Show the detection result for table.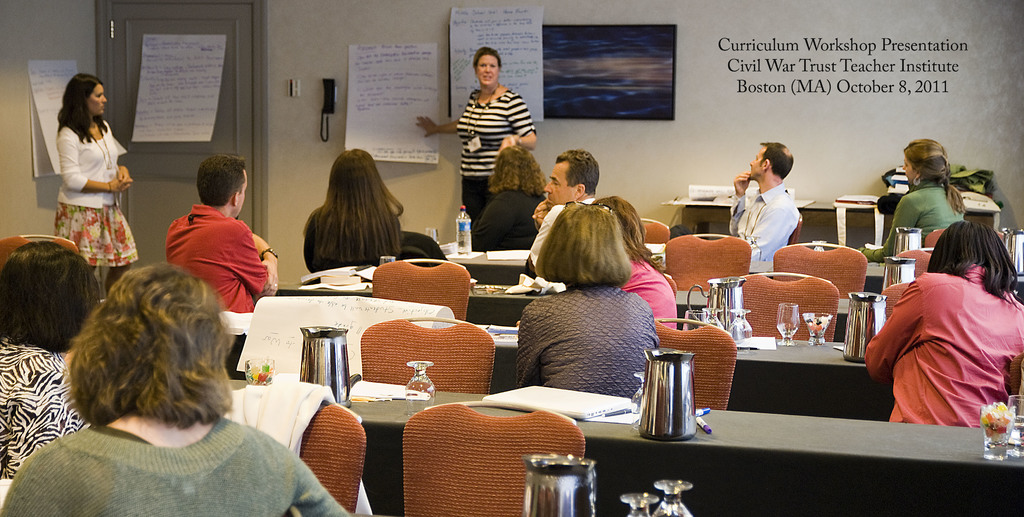
BBox(642, 170, 1023, 244).
